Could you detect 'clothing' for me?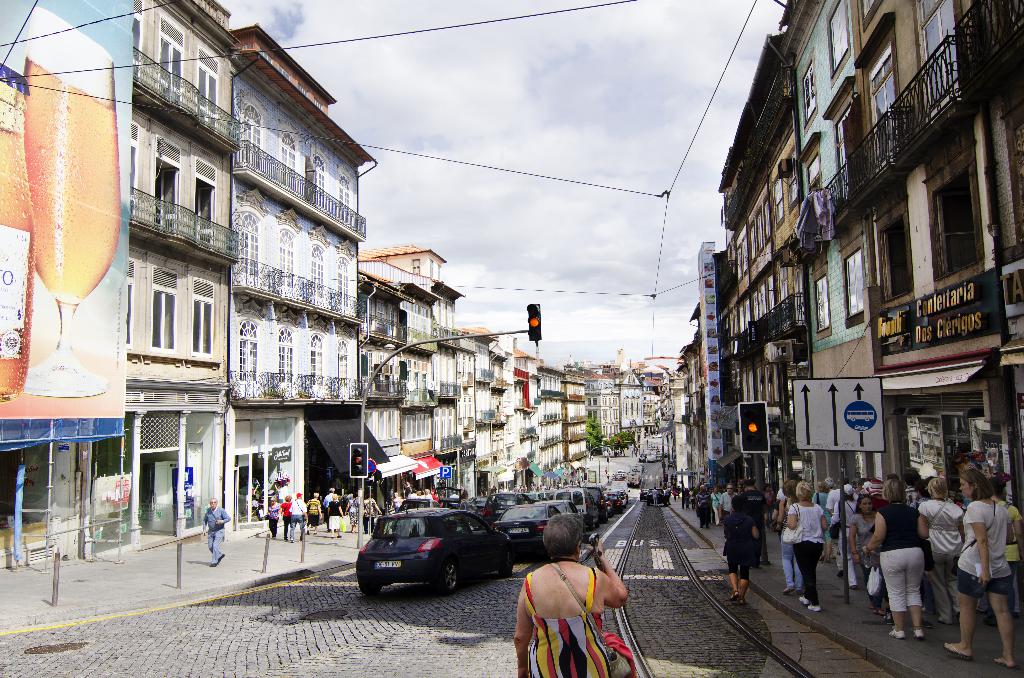
Detection result: x1=522 y1=565 x2=611 y2=677.
